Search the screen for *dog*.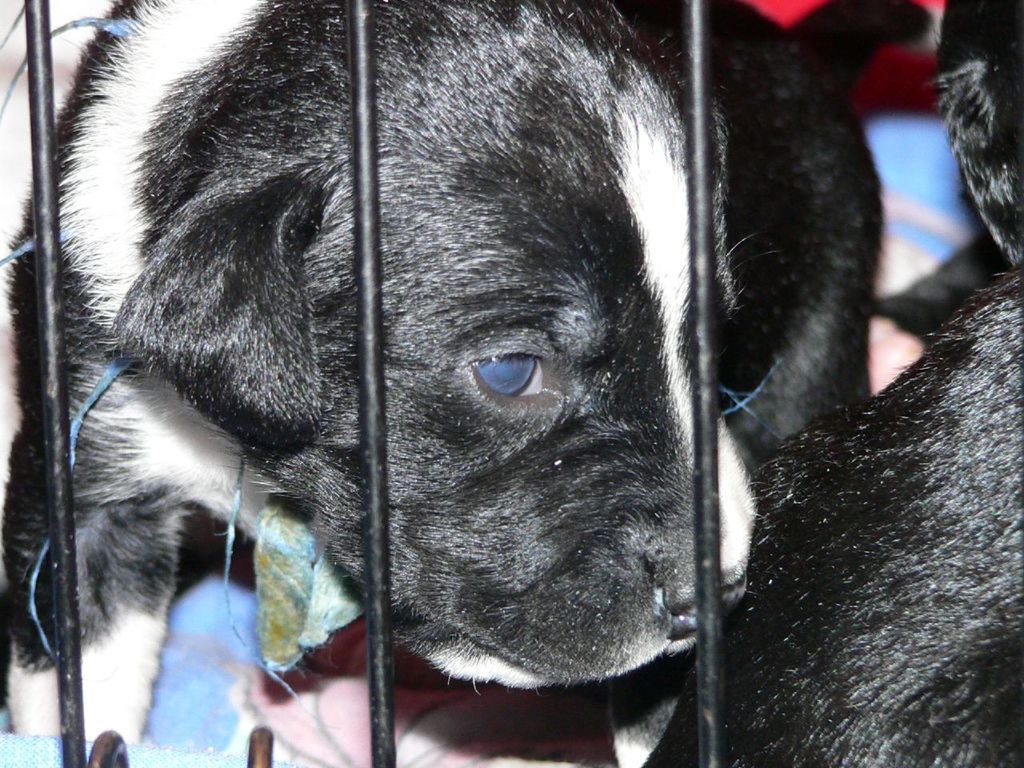
Found at 685 0 1023 767.
